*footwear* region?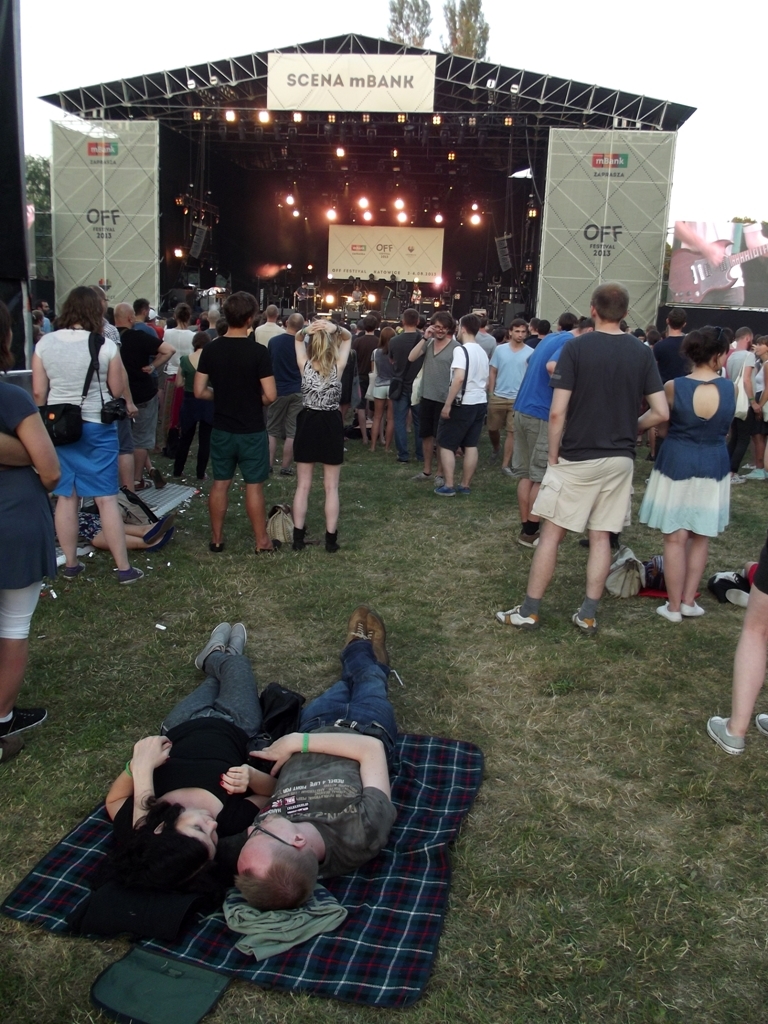
[706,715,754,749]
